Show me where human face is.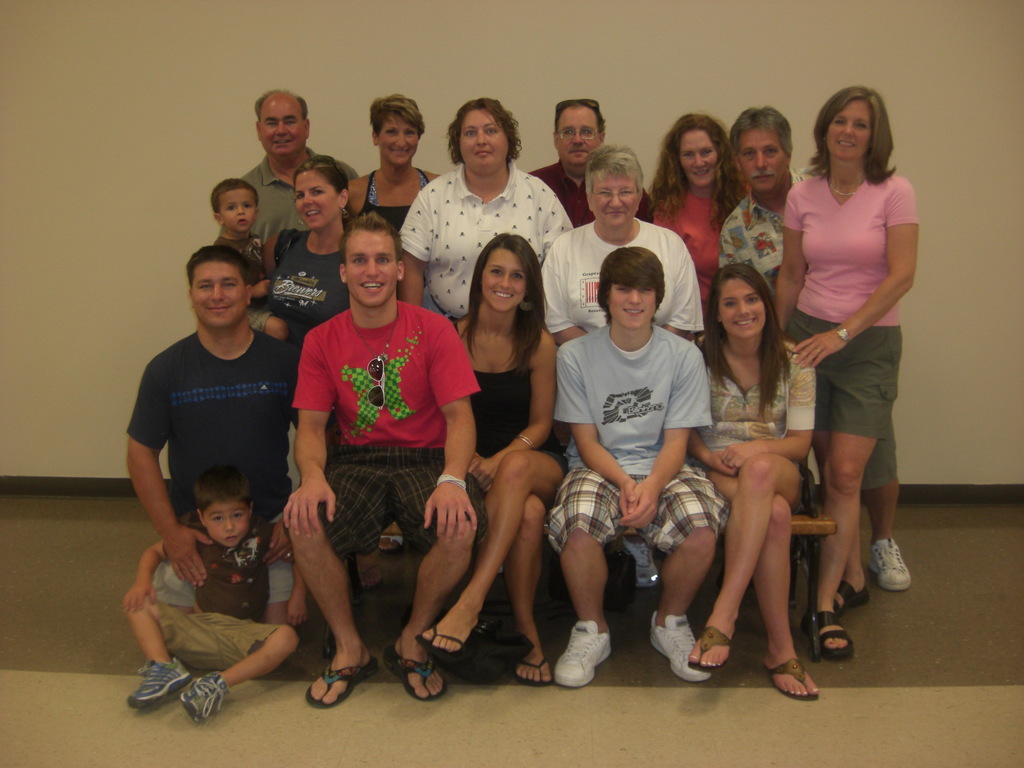
human face is at <bbox>605, 282, 658, 327</bbox>.
